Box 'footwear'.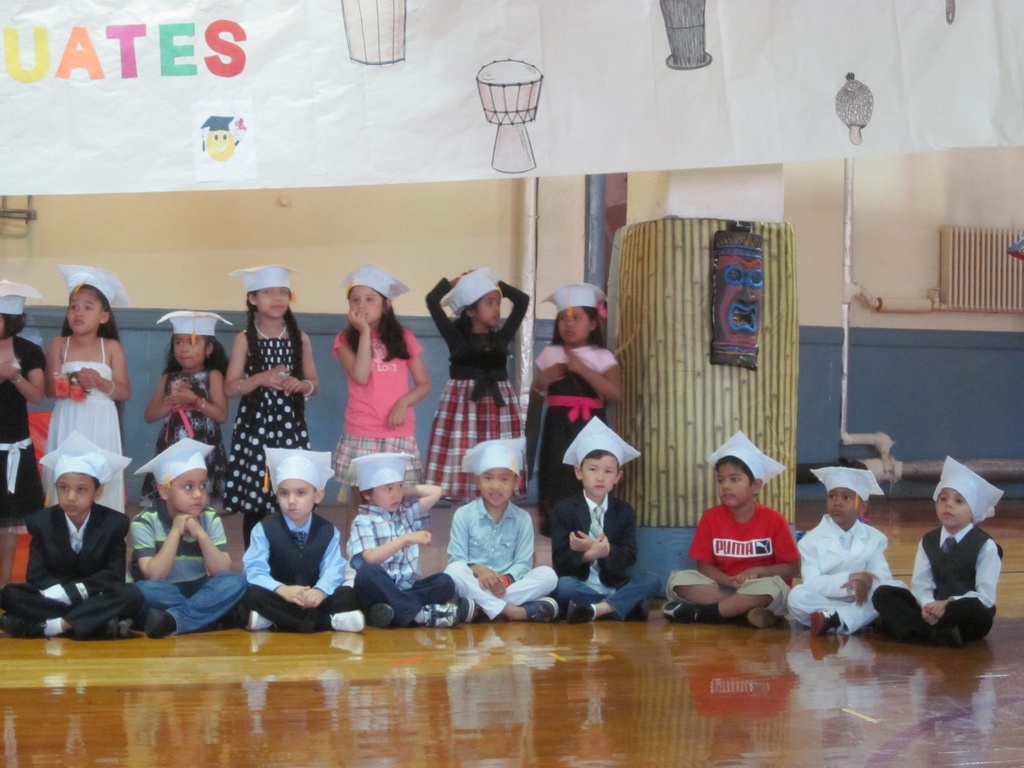
<region>525, 594, 561, 626</region>.
